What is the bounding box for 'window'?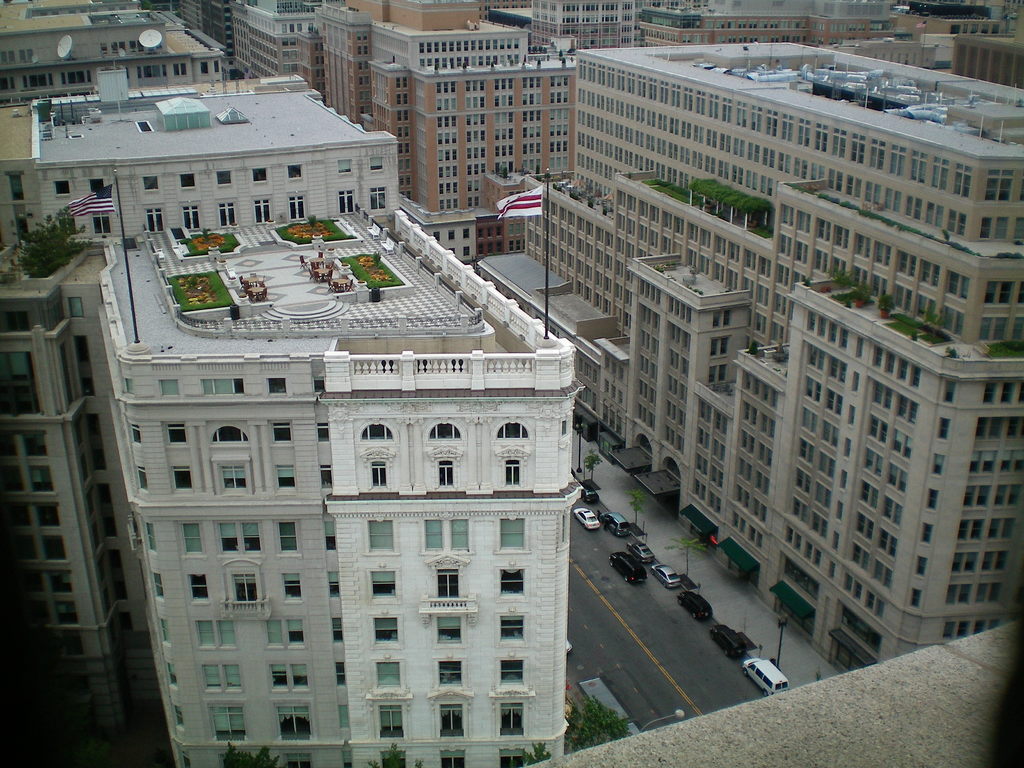
<box>243,521,260,550</box>.
